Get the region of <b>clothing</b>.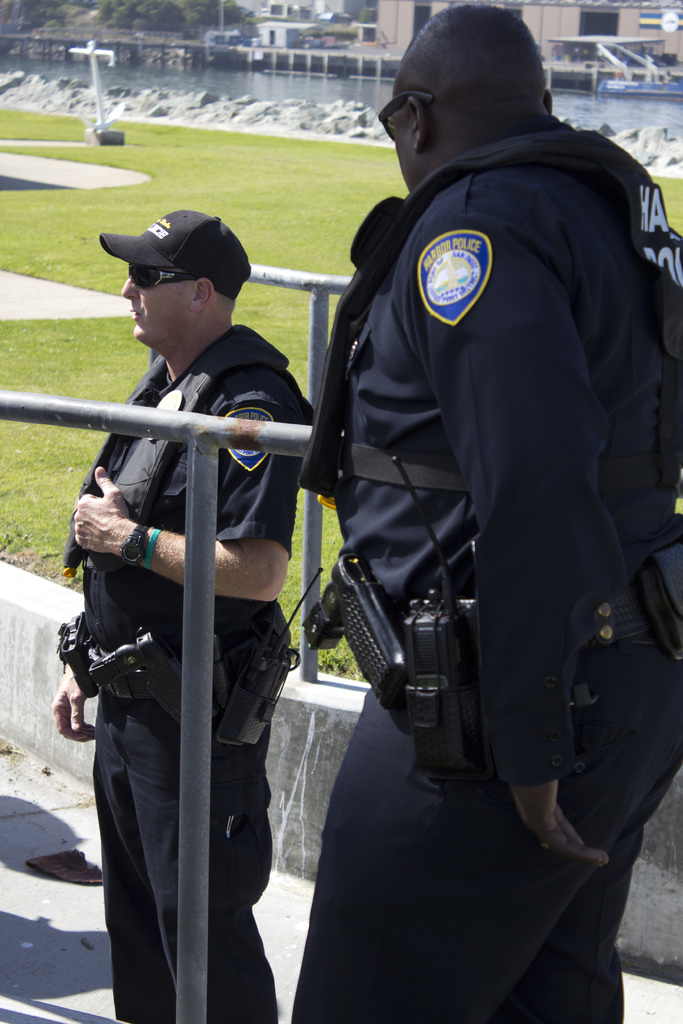
53:239:315:1007.
